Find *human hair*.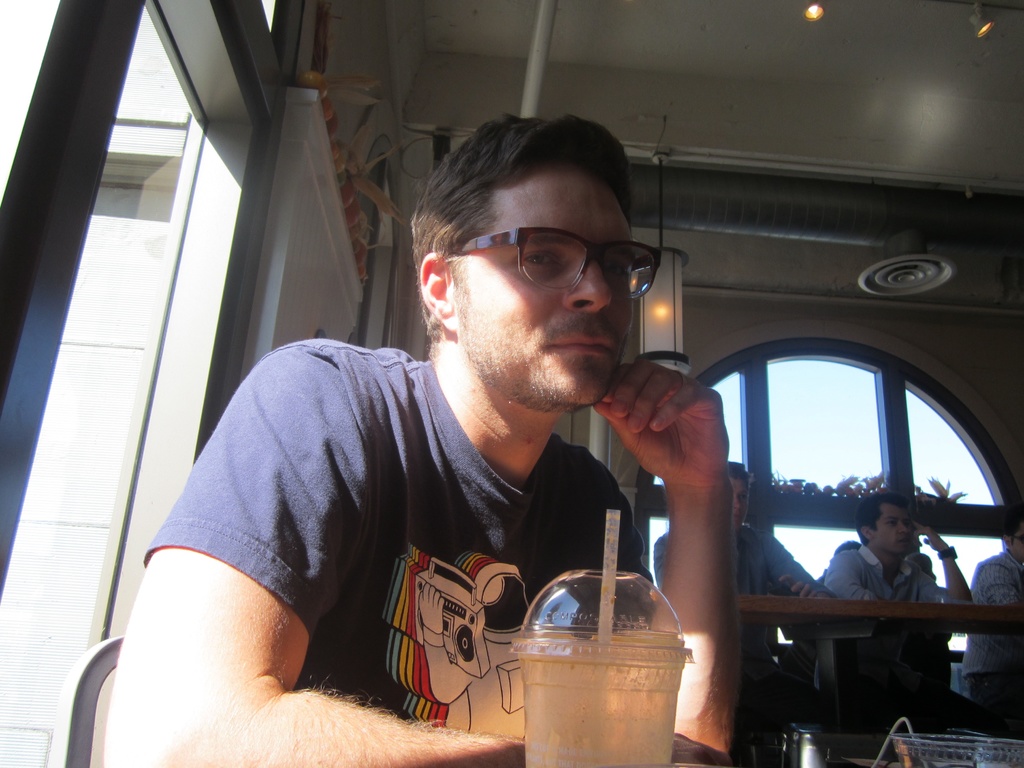
726 460 755 490.
